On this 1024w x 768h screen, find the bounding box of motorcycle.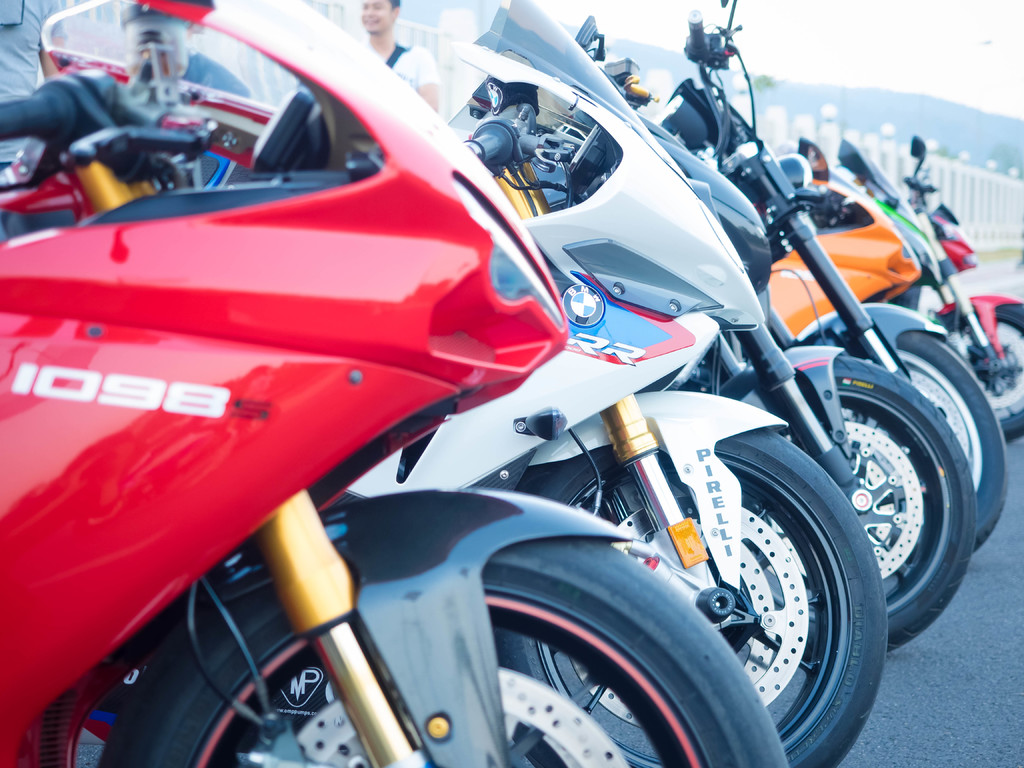
Bounding box: bbox=[836, 142, 966, 362].
